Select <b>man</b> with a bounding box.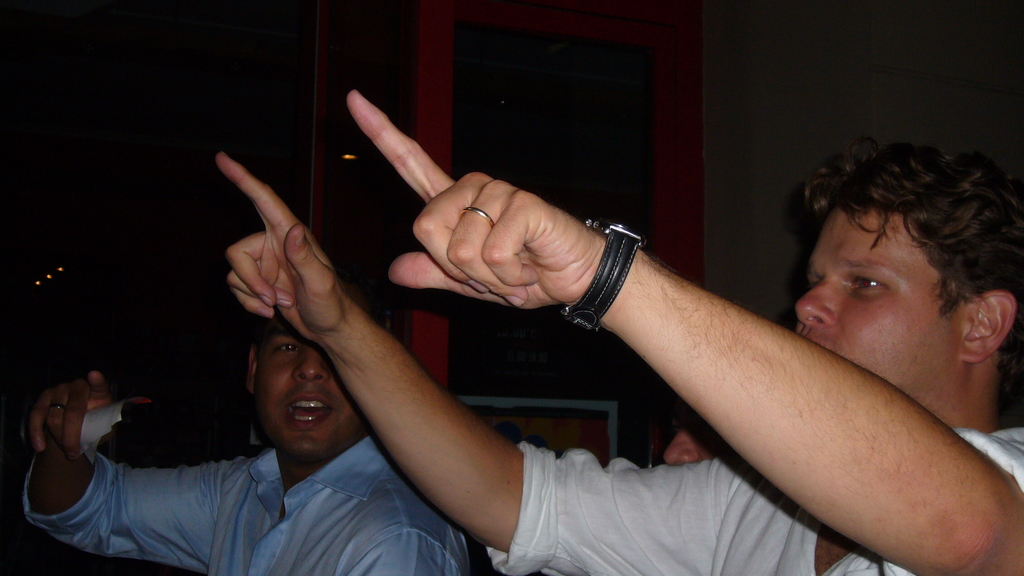
pyautogui.locateOnScreen(198, 79, 1023, 575).
